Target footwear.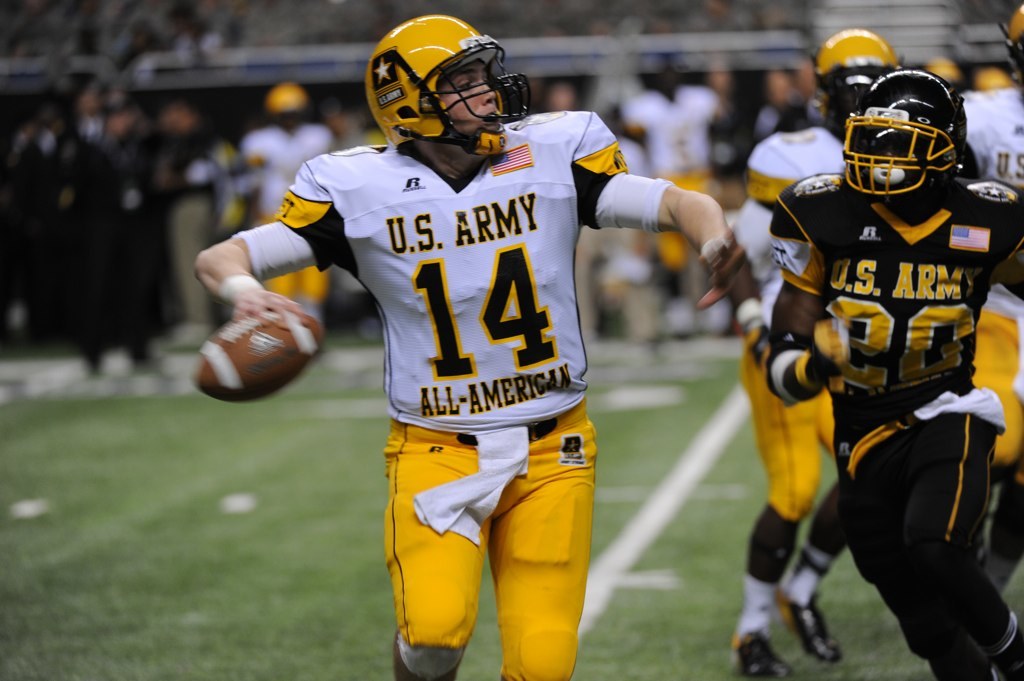
Target region: [left=730, top=630, right=791, bottom=680].
